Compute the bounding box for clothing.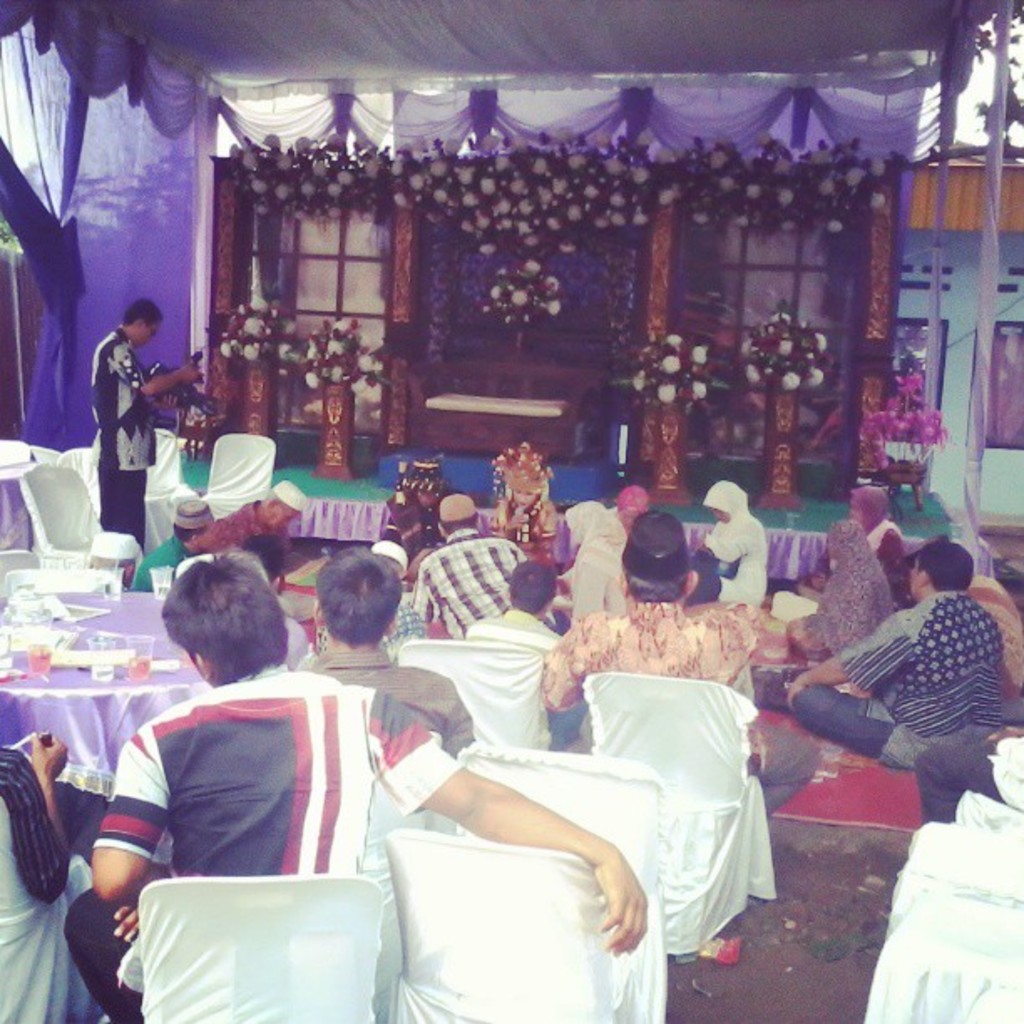
bbox=[806, 512, 895, 651].
